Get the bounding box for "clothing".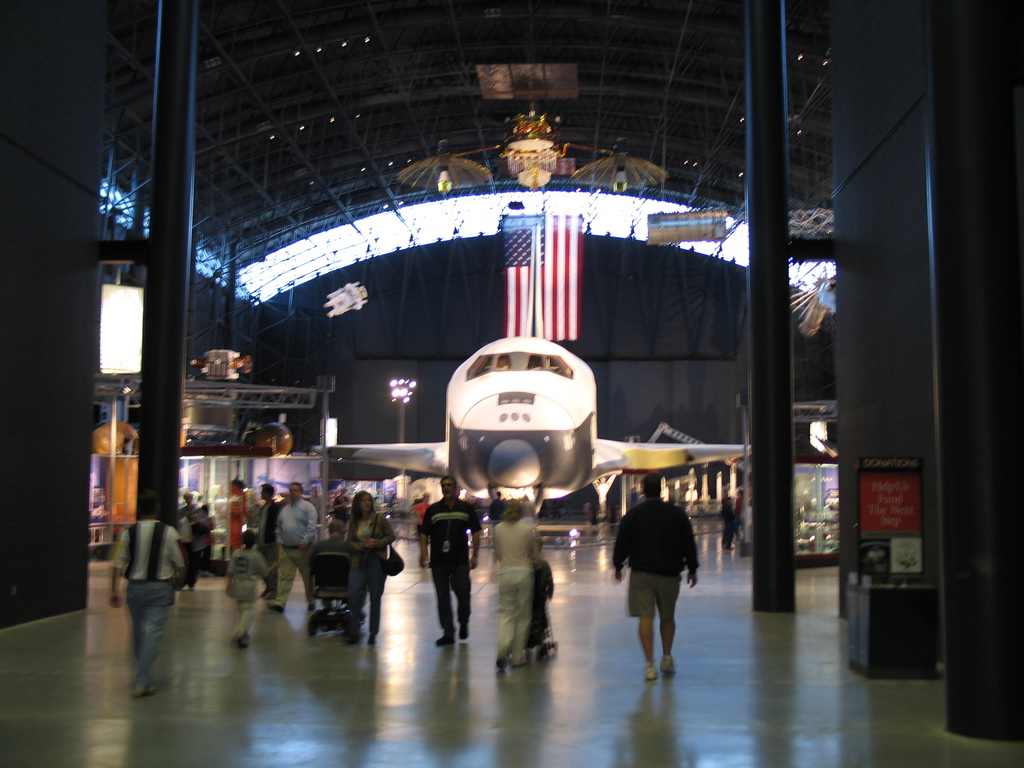
(329,495,349,525).
